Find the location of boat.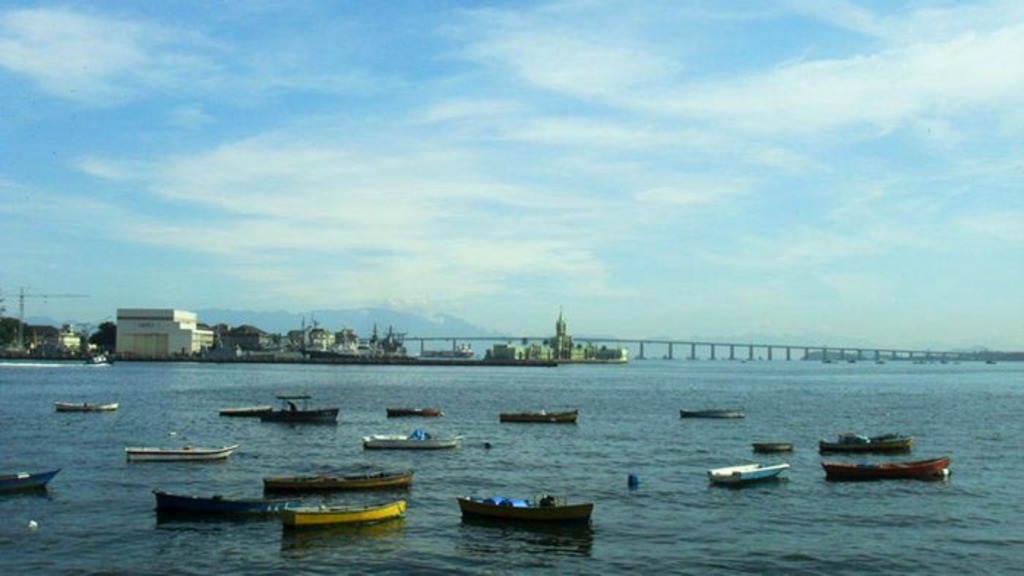
Location: pyautogui.locateOnScreen(821, 456, 946, 484).
